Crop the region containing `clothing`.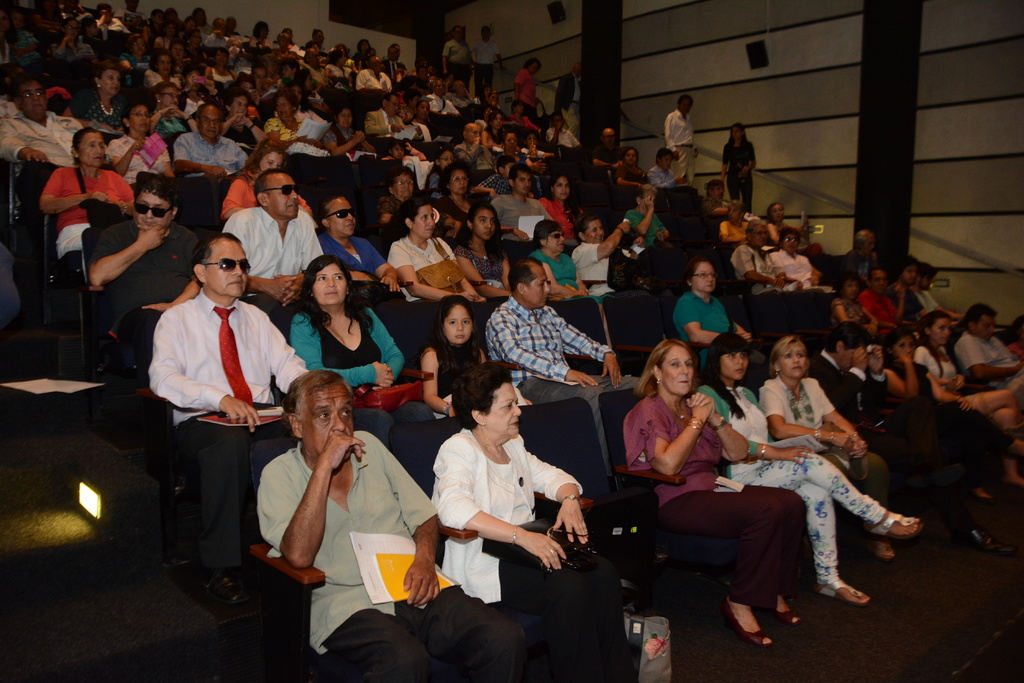
Crop region: [202,19,216,34].
